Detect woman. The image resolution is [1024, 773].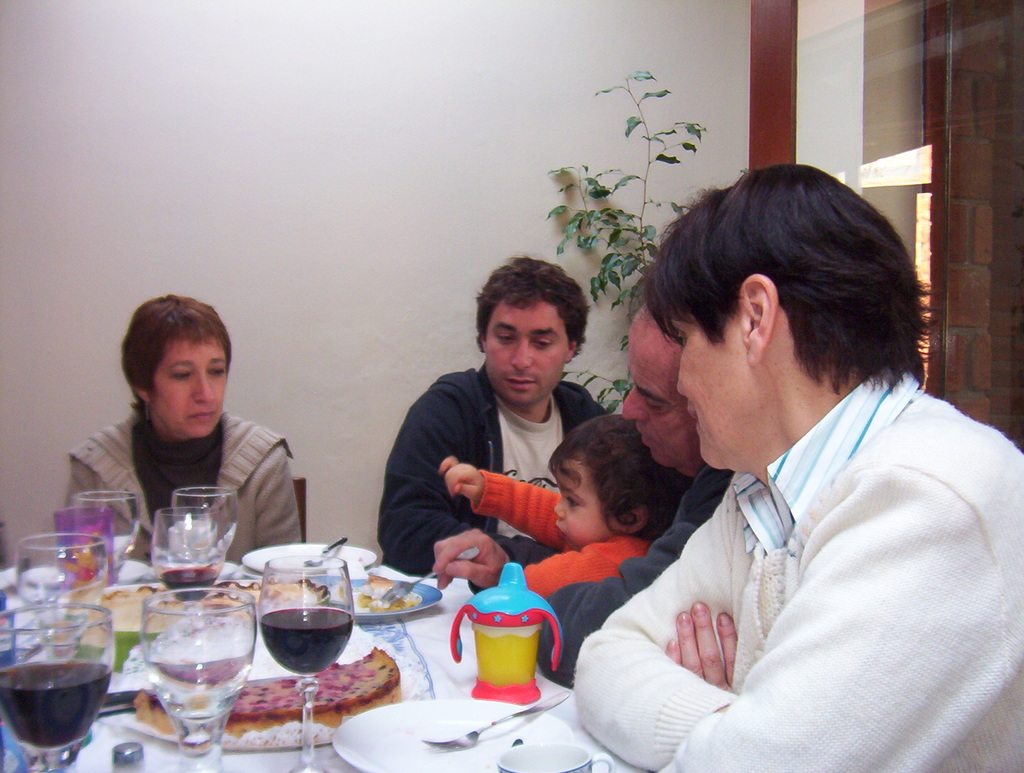
[571, 160, 1023, 772].
